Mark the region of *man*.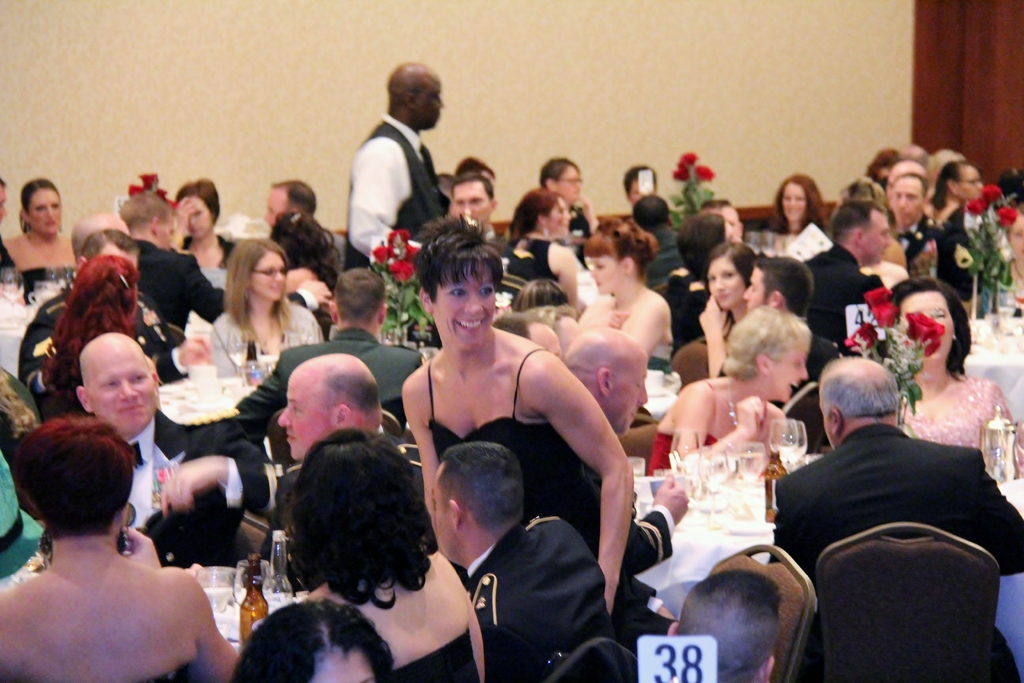
Region: [119, 188, 228, 331].
